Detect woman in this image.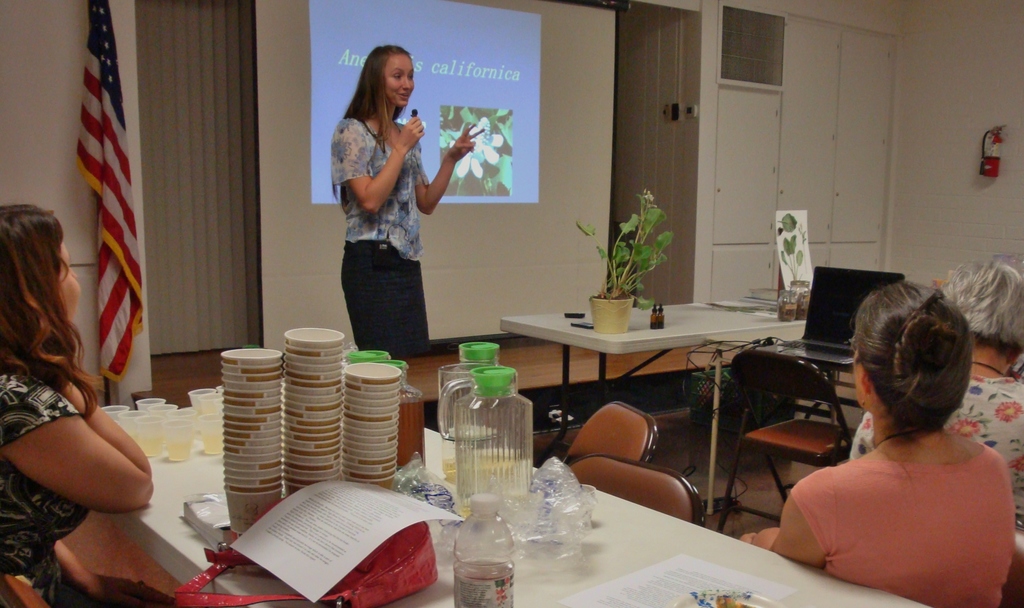
Detection: [x1=0, y1=205, x2=156, y2=607].
